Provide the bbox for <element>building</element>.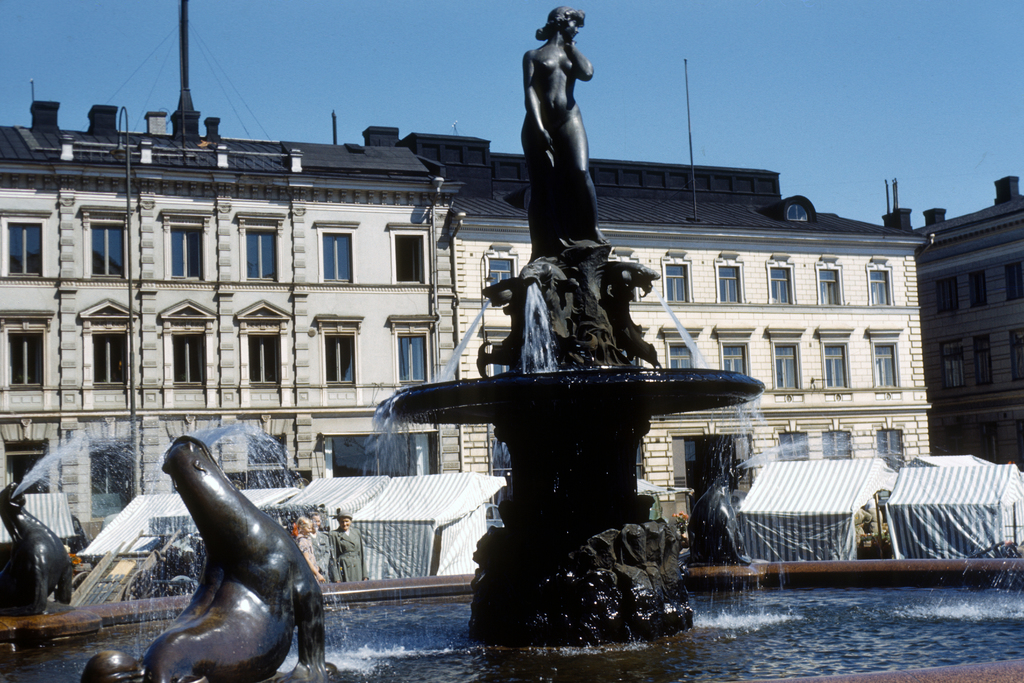
(362, 123, 930, 520).
